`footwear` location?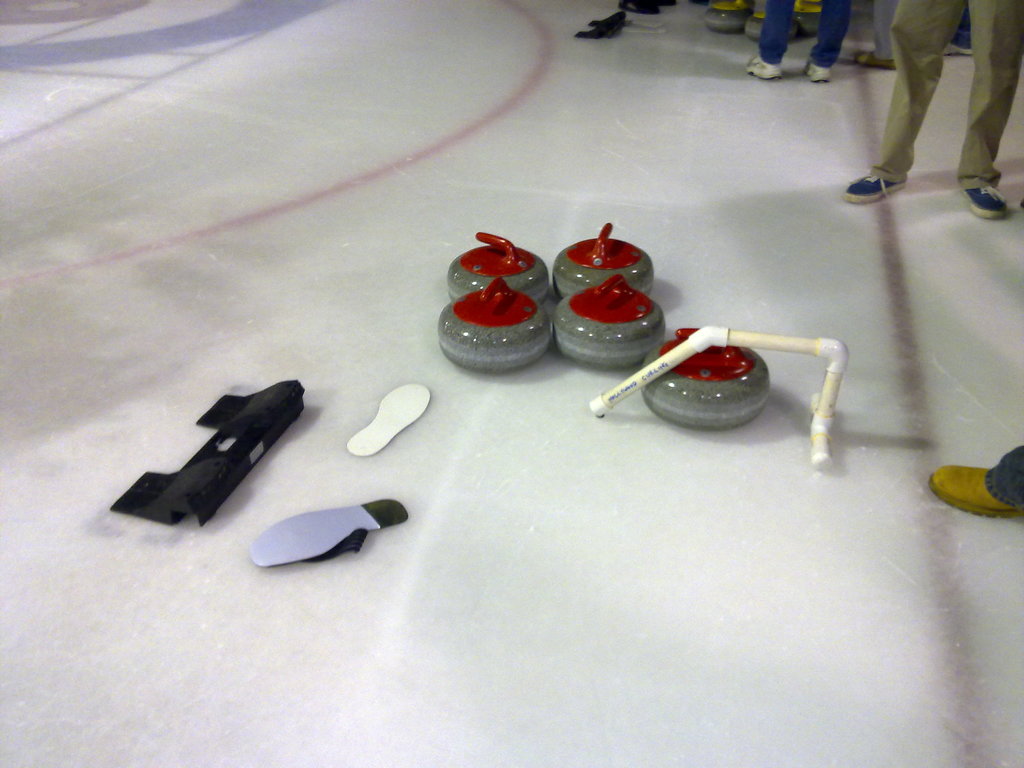
rect(582, 12, 624, 38)
